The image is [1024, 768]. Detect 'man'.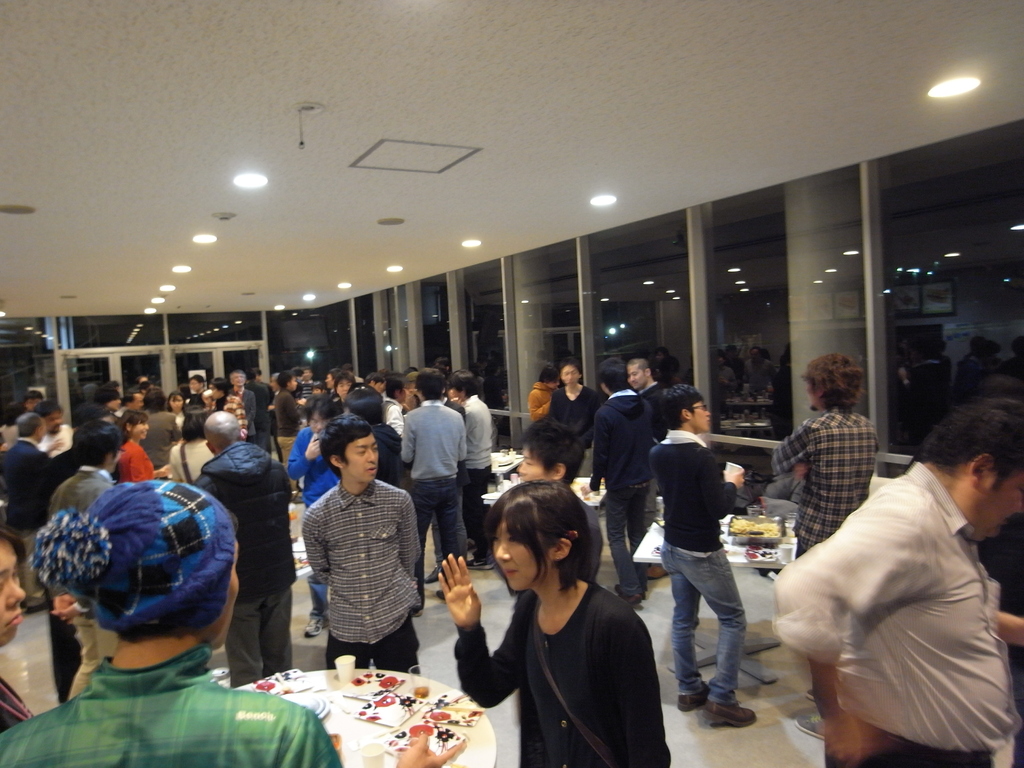
Detection: box(270, 369, 316, 474).
